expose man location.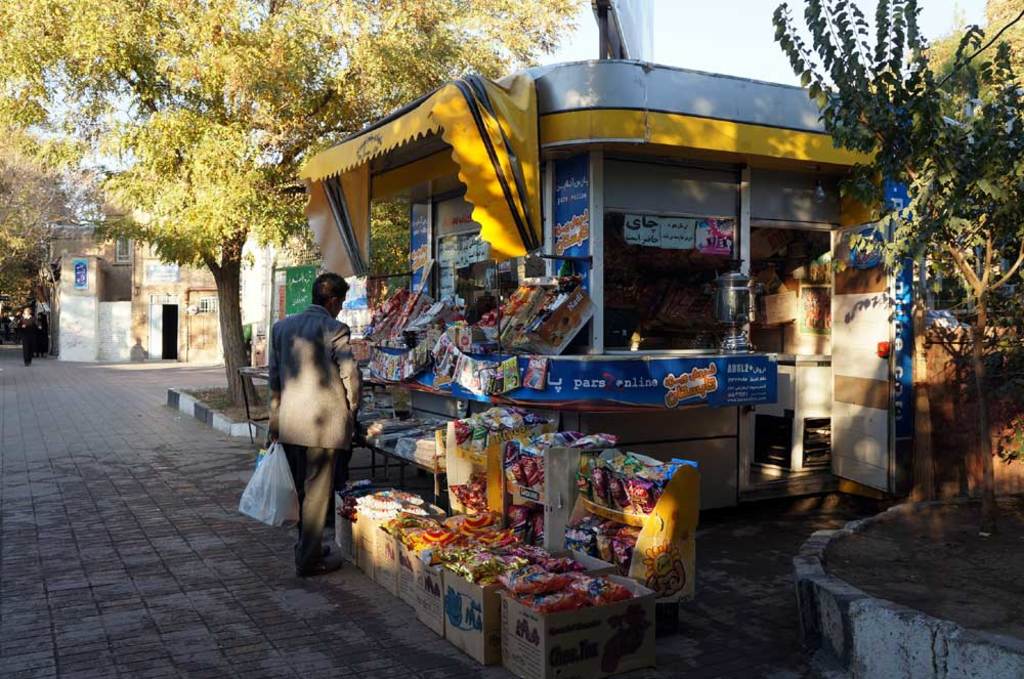
Exposed at (243,303,370,584).
